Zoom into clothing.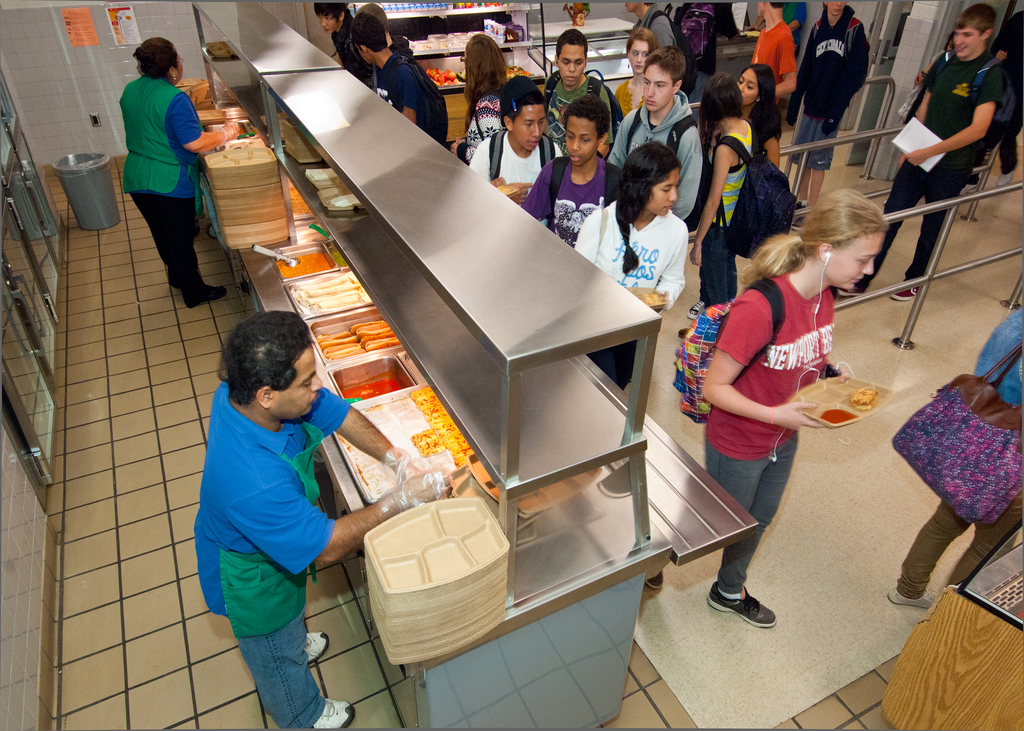
Zoom target: locate(337, 4, 371, 82).
